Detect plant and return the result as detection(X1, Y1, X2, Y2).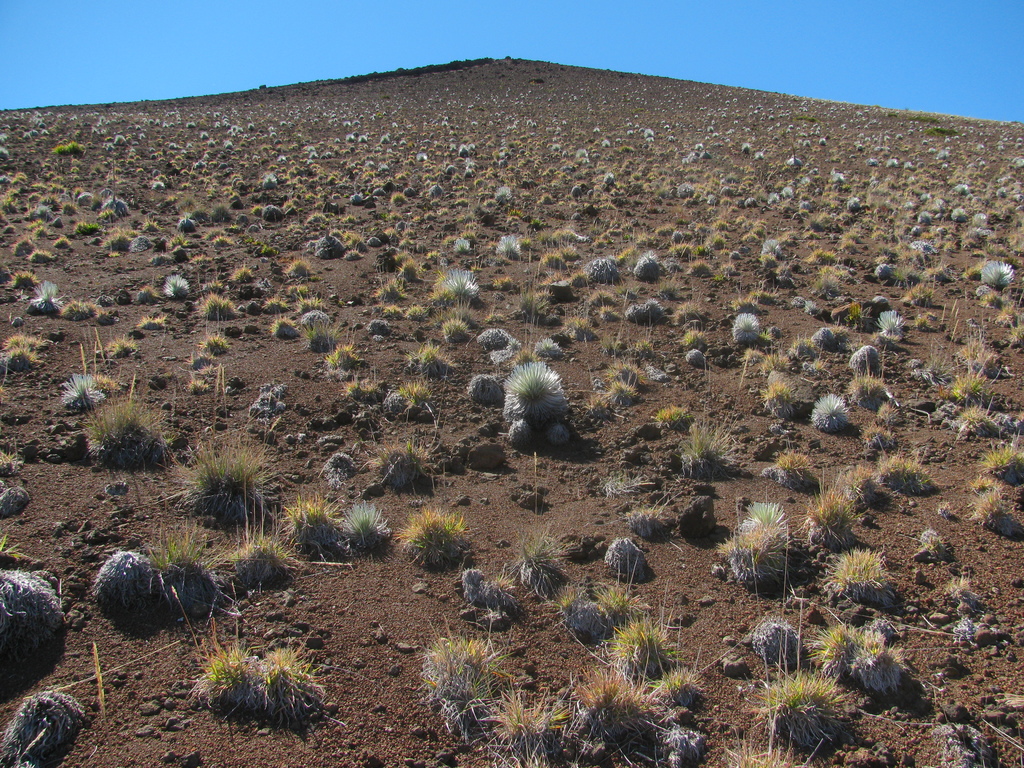
detection(9, 236, 30, 255).
